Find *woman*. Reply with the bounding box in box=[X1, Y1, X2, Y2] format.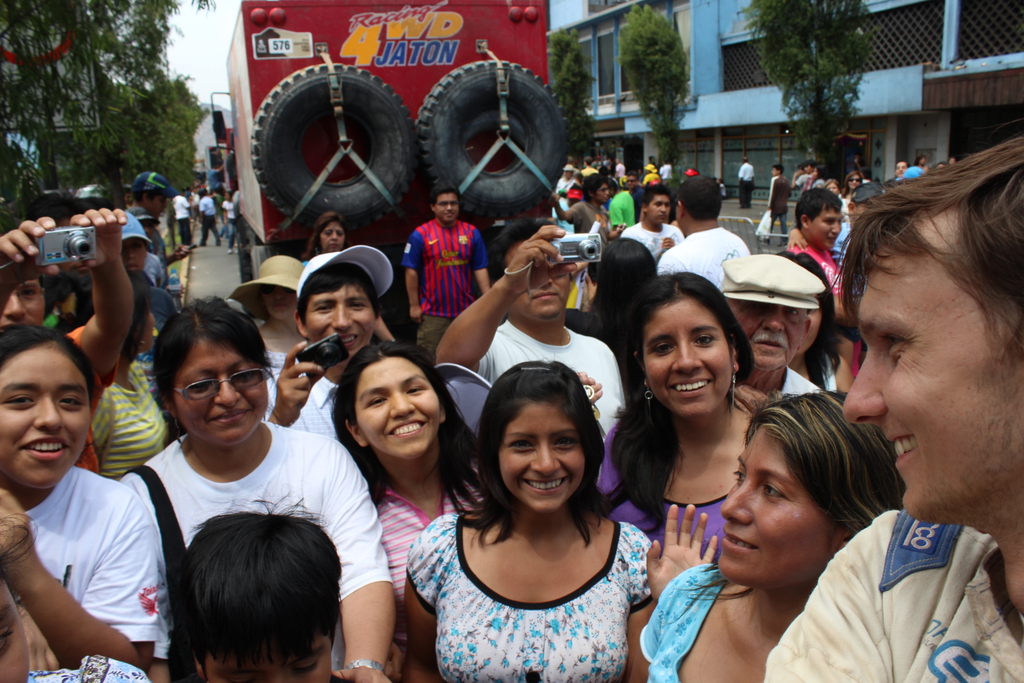
box=[627, 390, 909, 682].
